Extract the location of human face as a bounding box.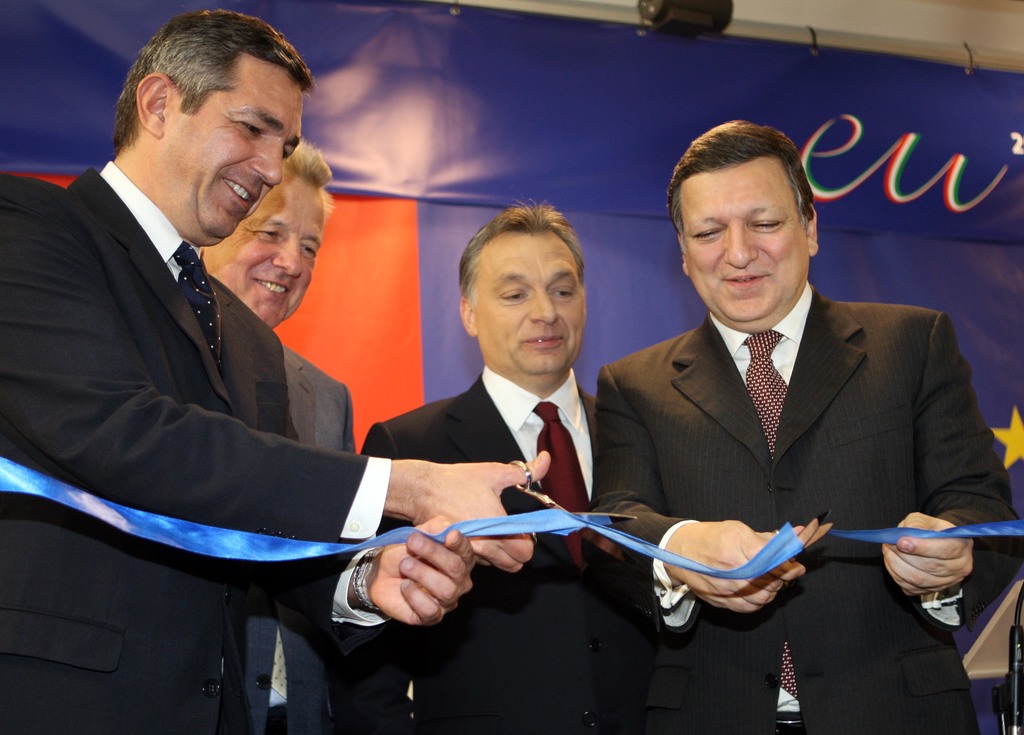
rect(202, 175, 327, 326).
